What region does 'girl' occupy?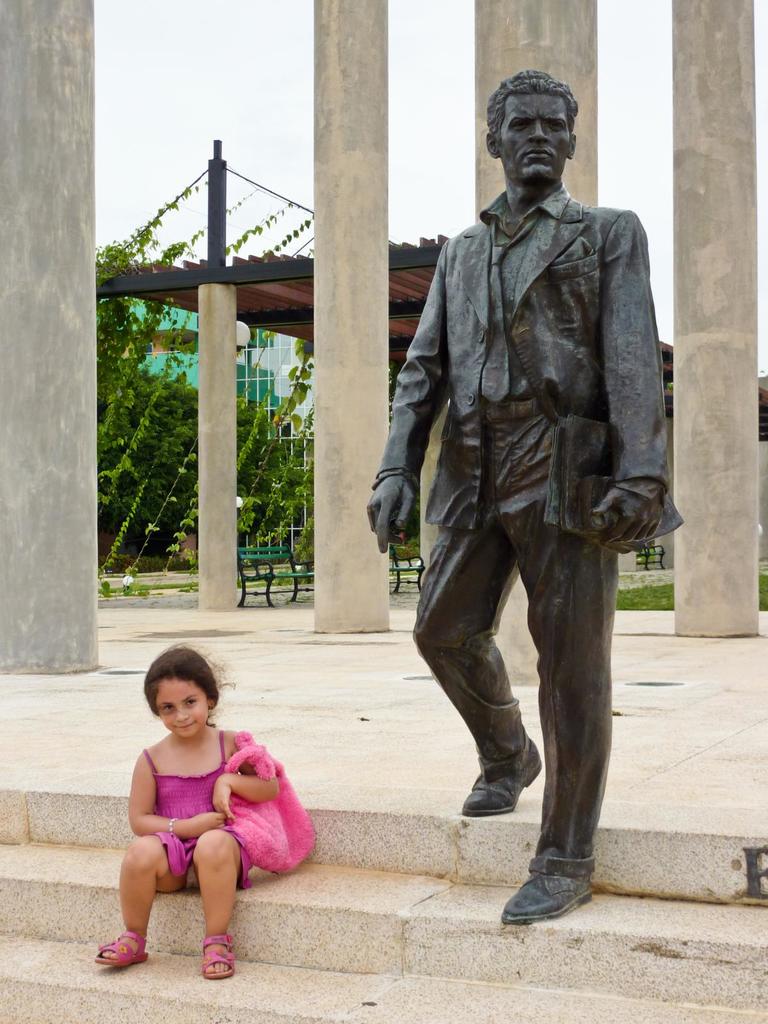
locate(93, 641, 279, 975).
